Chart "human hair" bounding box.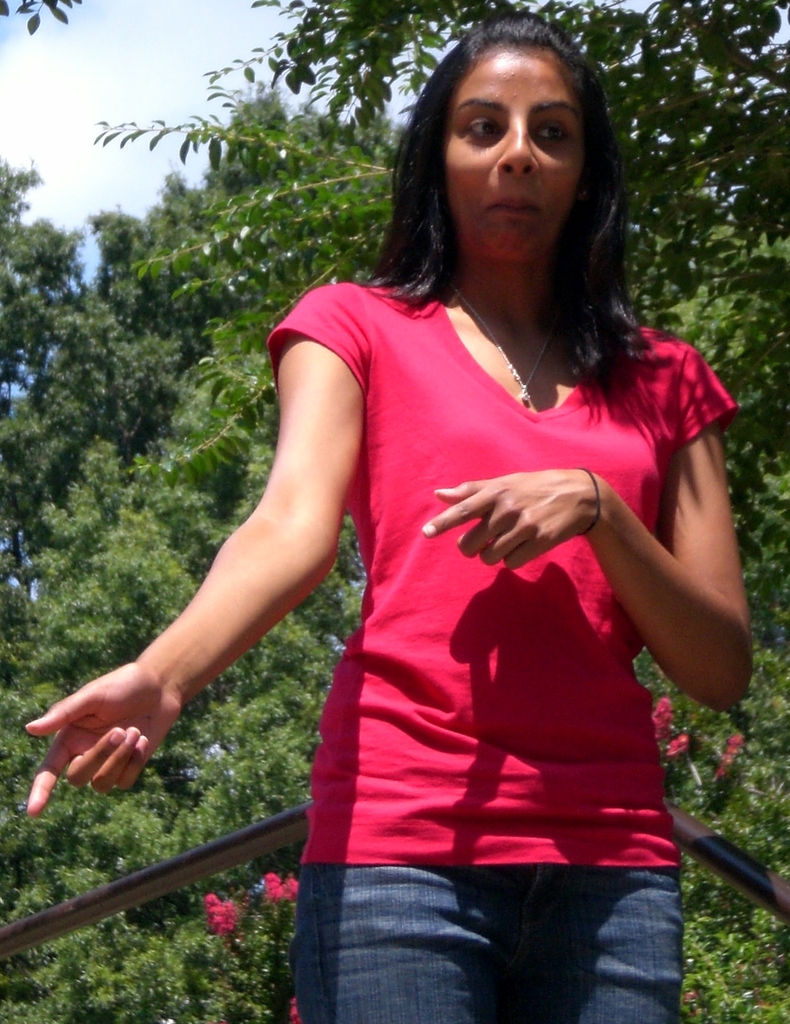
Charted: [391, 10, 636, 311].
